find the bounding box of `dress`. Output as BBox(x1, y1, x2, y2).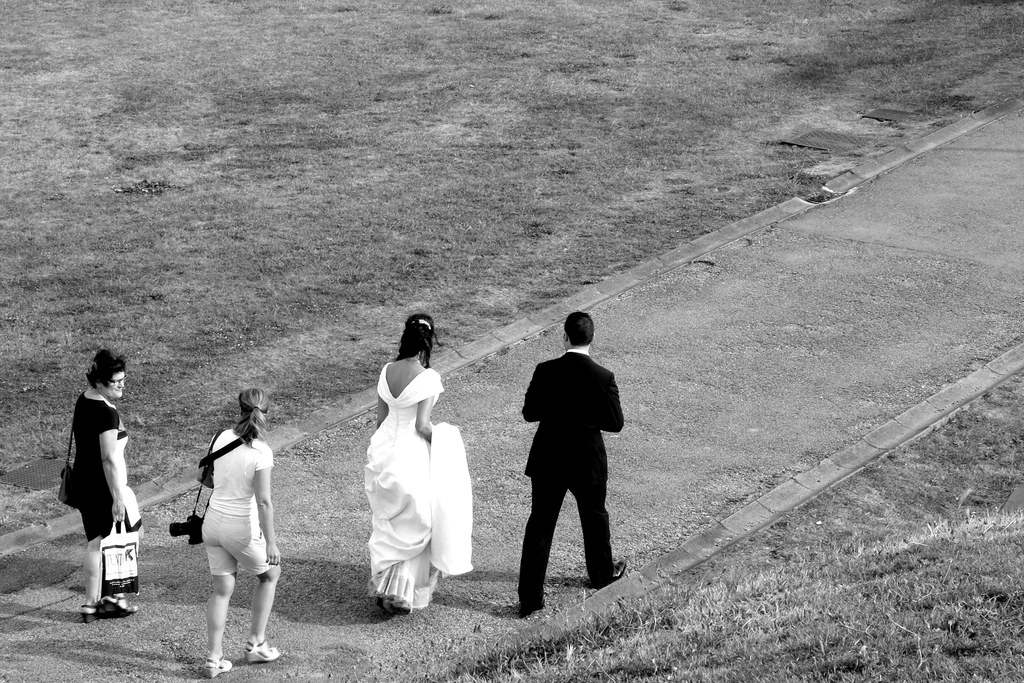
BBox(351, 338, 467, 601).
